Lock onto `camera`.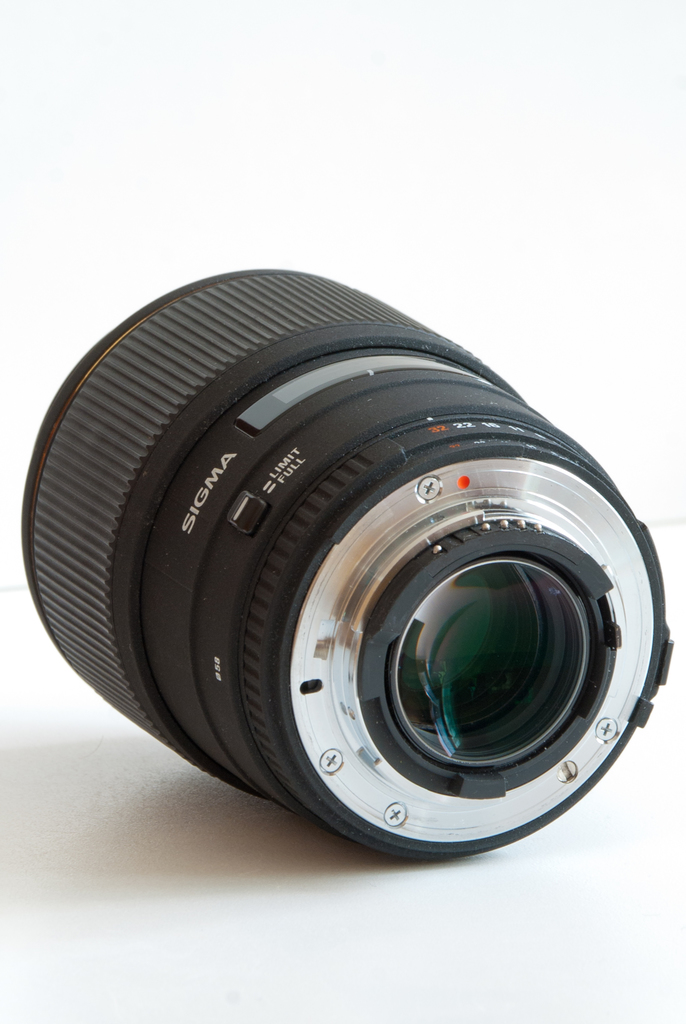
Locked: bbox=(0, 218, 685, 874).
